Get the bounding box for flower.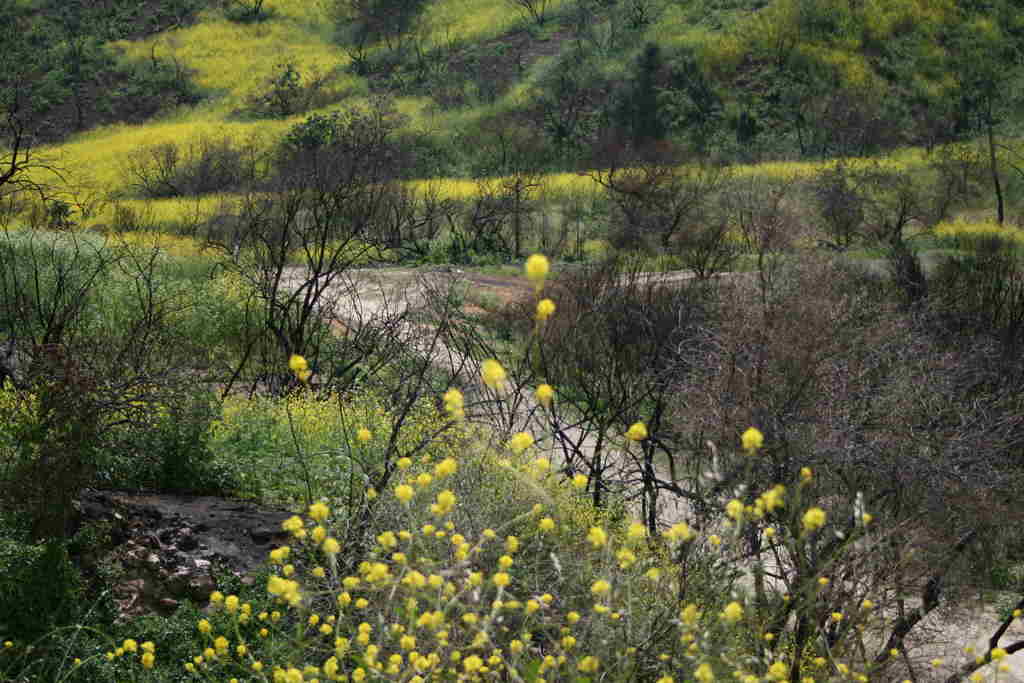
479,359,504,381.
